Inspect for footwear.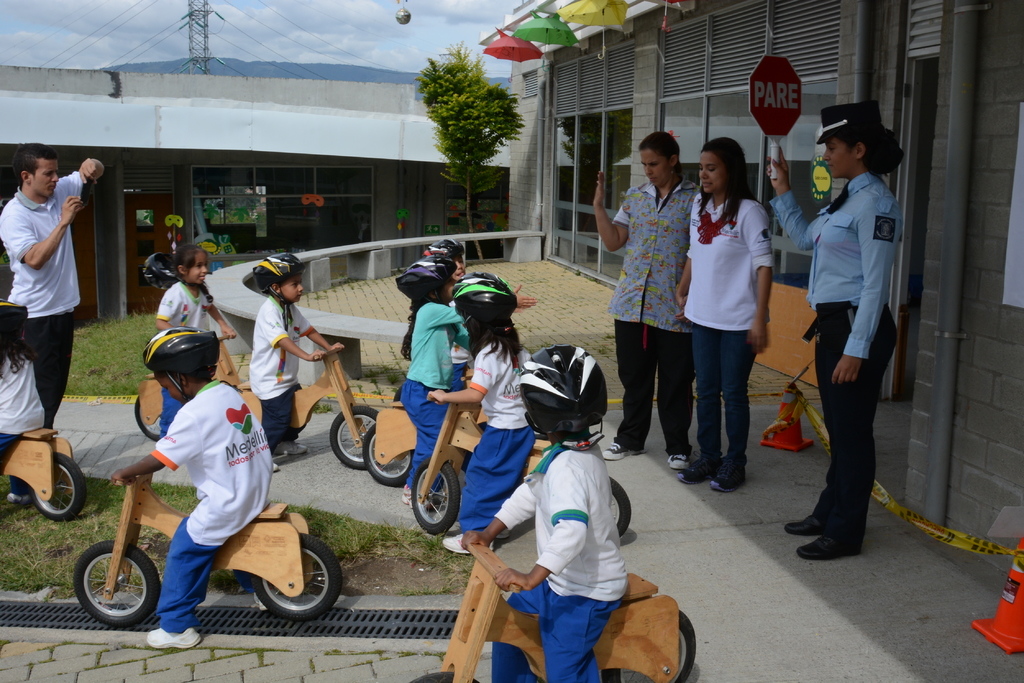
Inspection: [x1=6, y1=491, x2=33, y2=499].
